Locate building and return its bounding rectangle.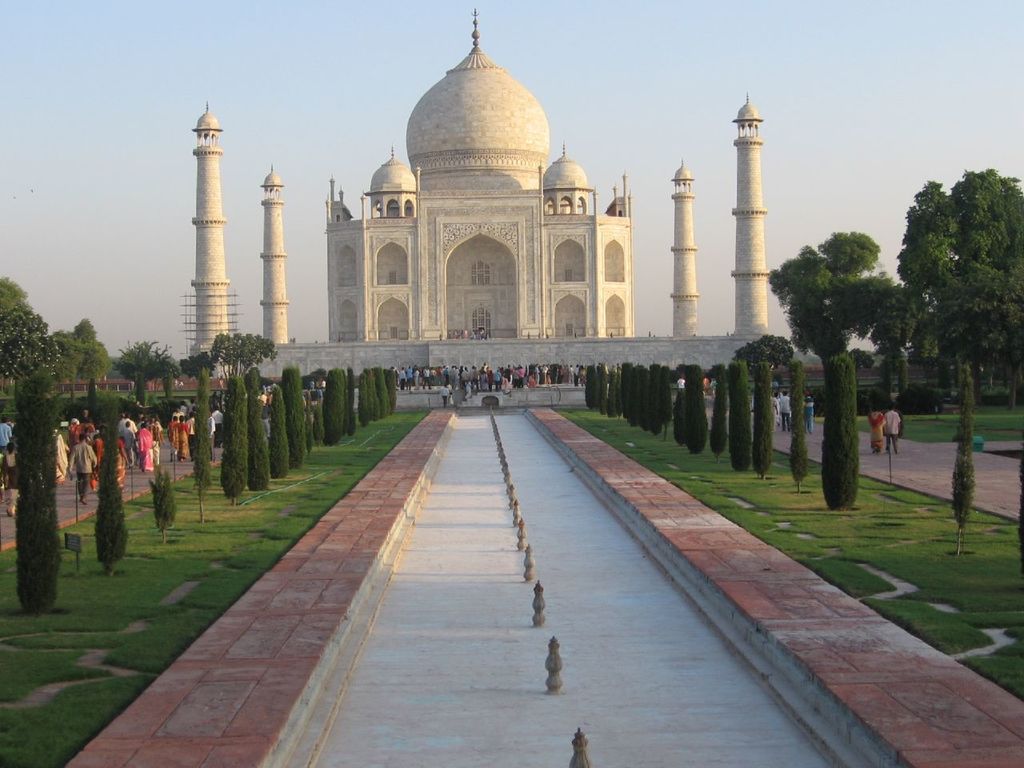
[left=178, top=8, right=770, bottom=386].
